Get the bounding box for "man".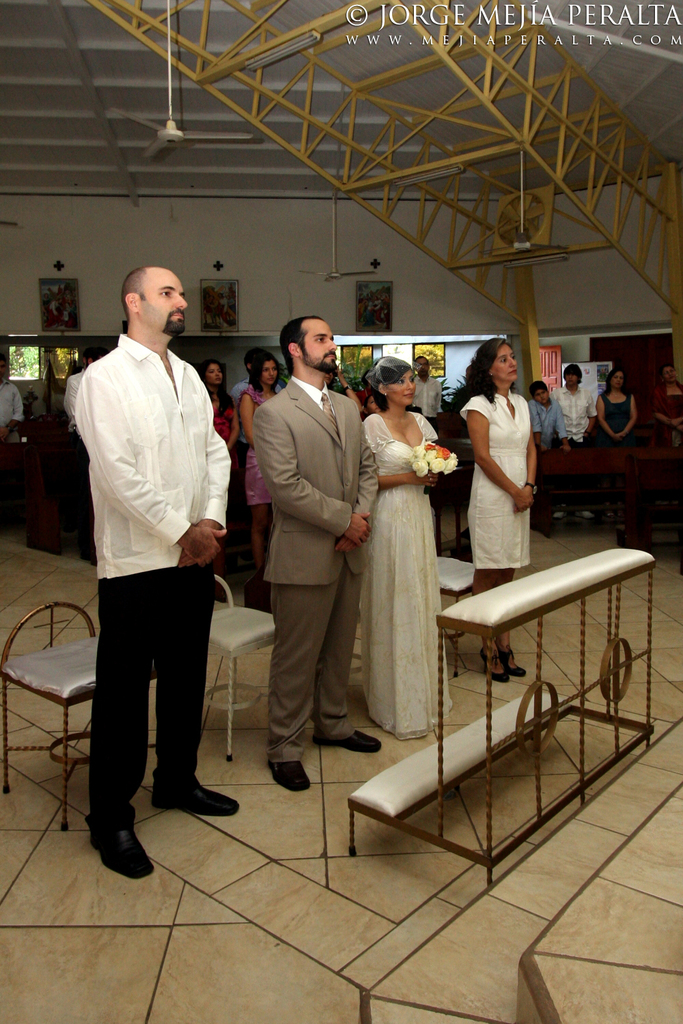
l=63, t=266, r=247, b=862.
